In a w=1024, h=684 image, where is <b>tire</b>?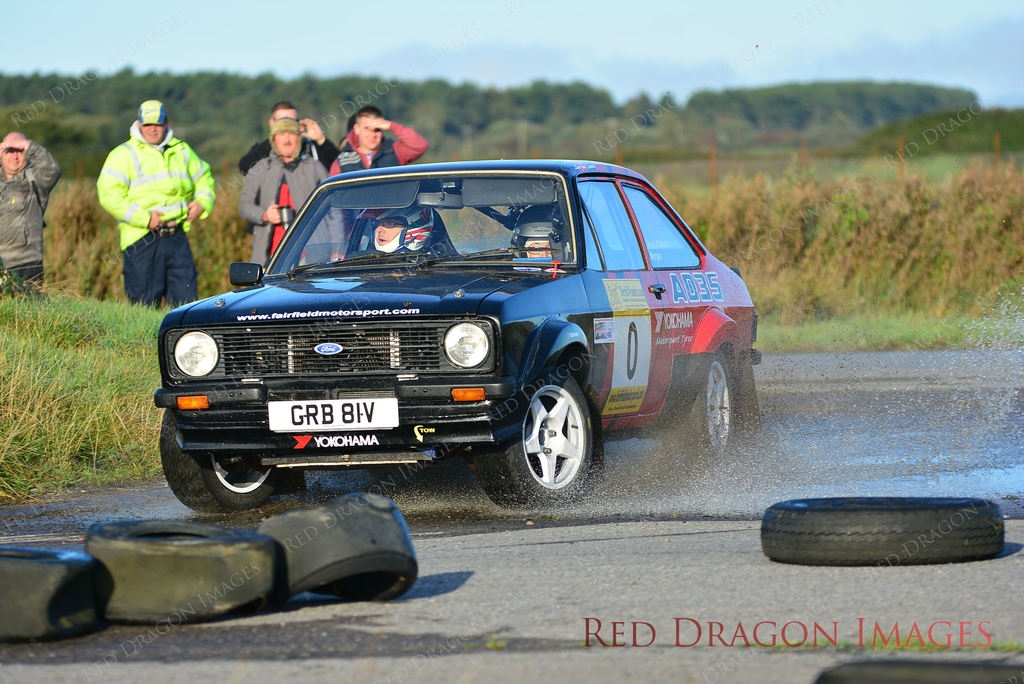
region(807, 655, 1023, 683).
